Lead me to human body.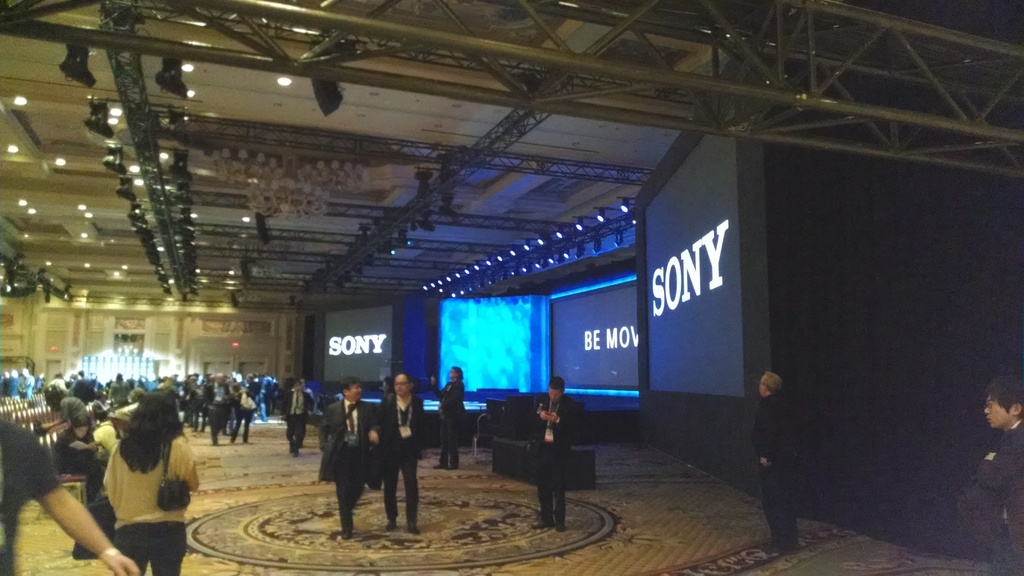
Lead to select_region(755, 376, 792, 545).
